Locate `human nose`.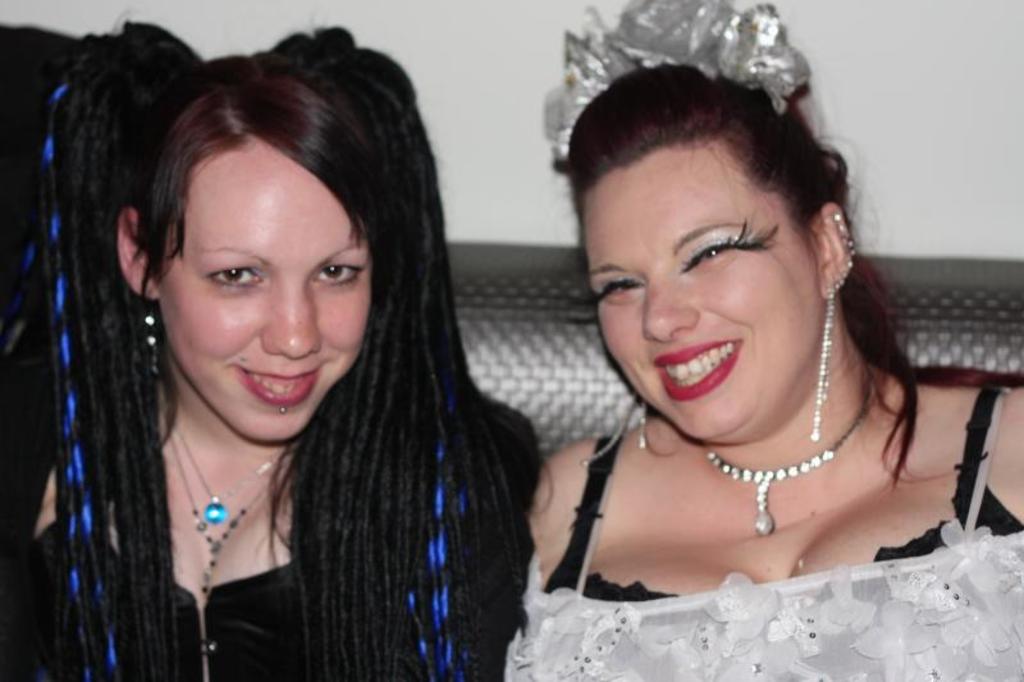
Bounding box: (x1=259, y1=276, x2=320, y2=361).
